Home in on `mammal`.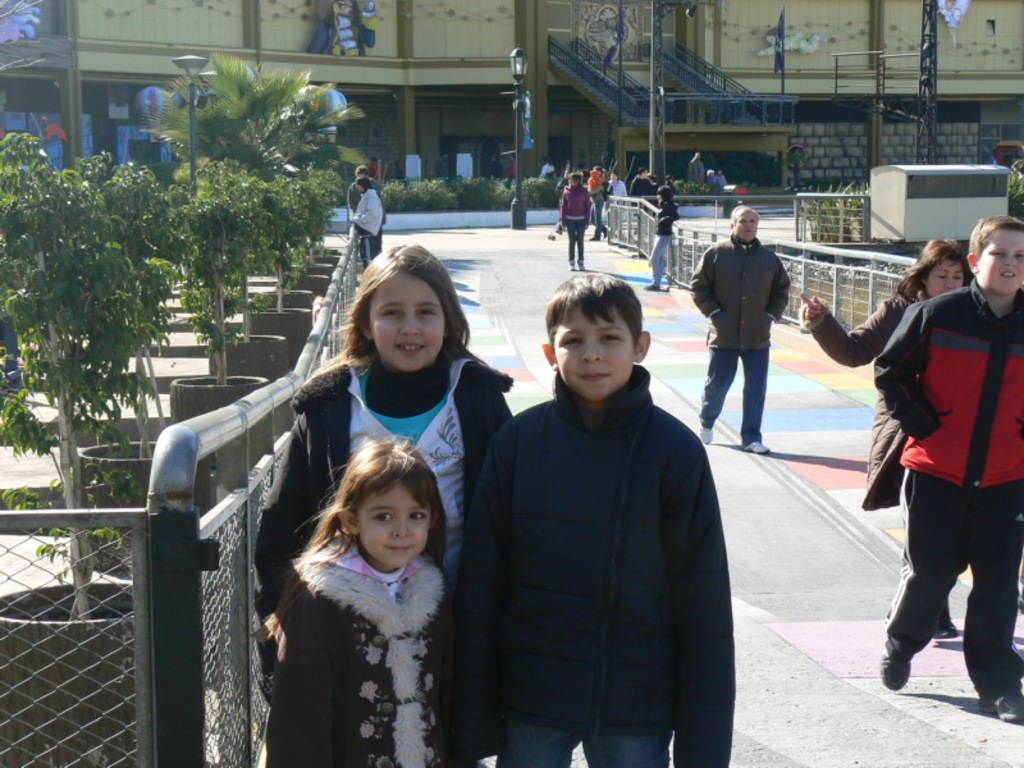
Homed in at [686,152,703,186].
